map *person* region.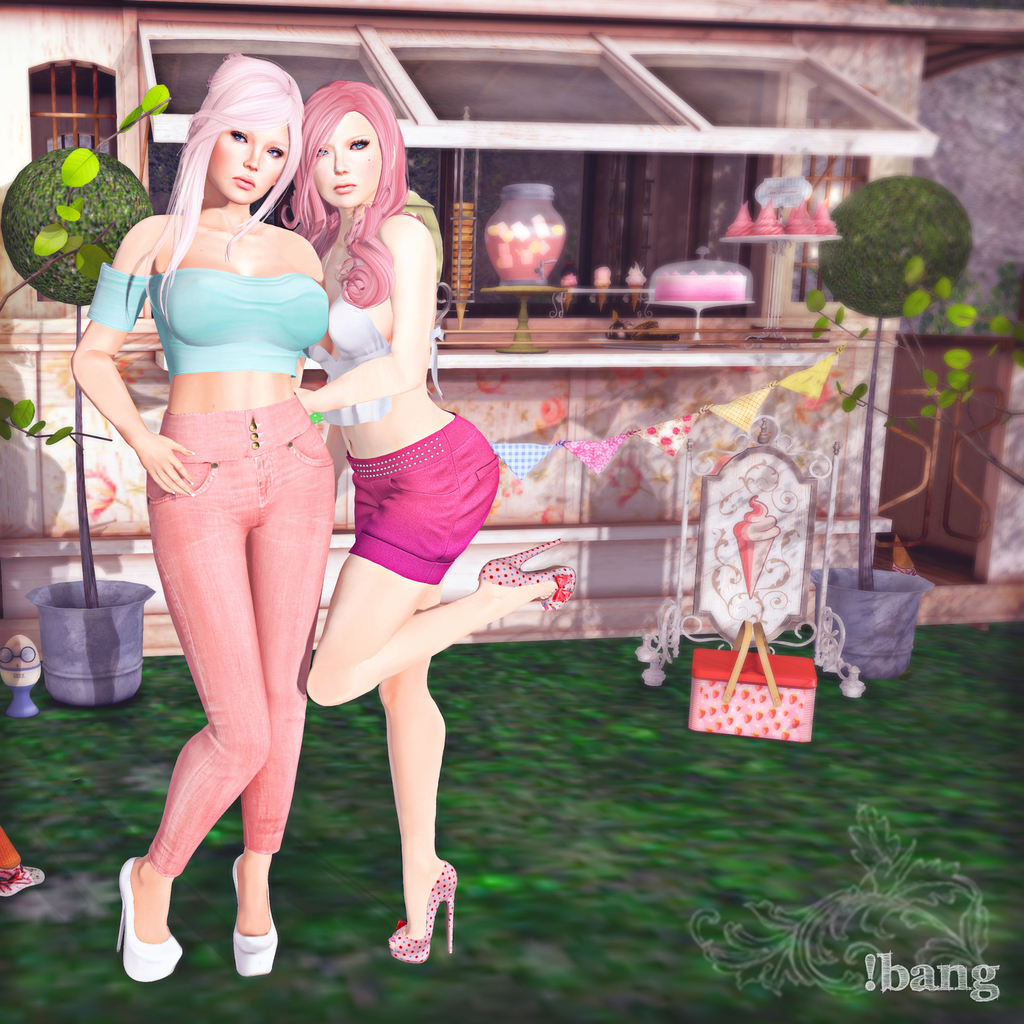
Mapped to box(280, 77, 576, 963).
